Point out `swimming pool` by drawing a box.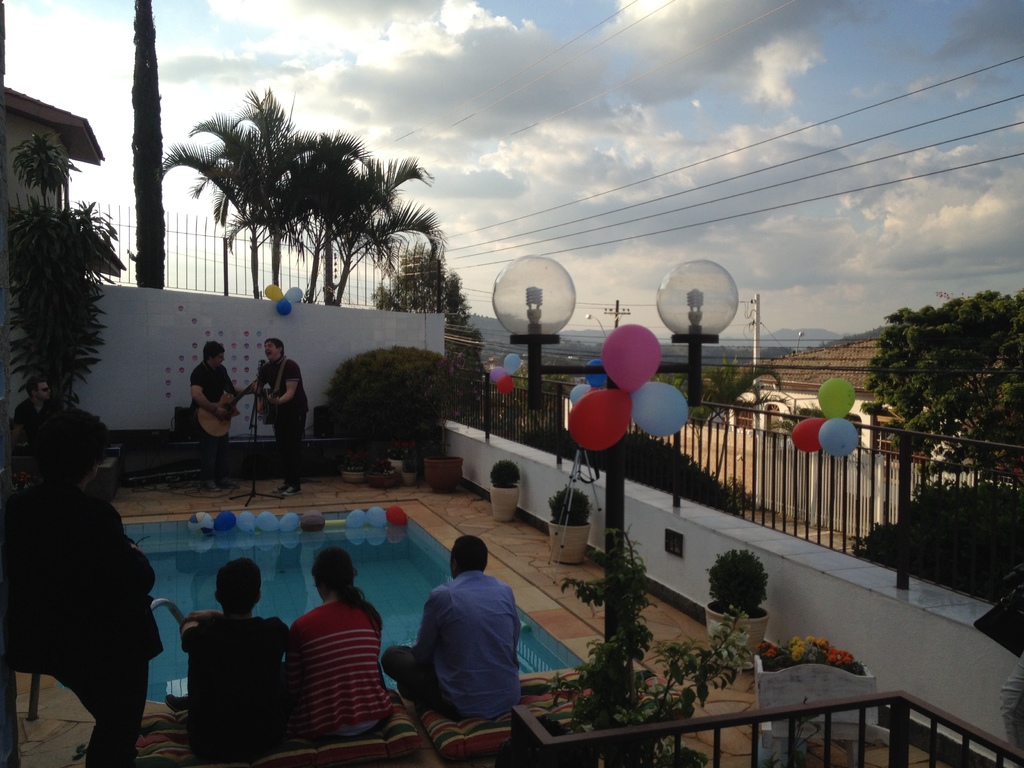
l=29, t=508, r=624, b=730.
